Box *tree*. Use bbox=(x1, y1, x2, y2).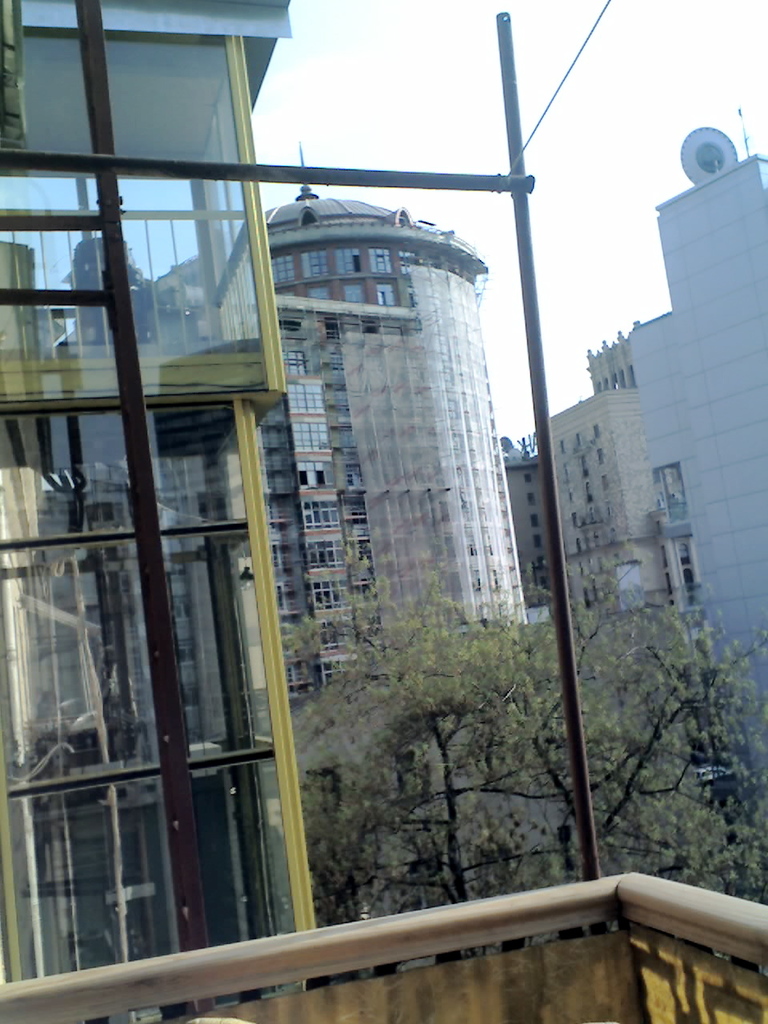
bbox=(283, 559, 611, 914).
